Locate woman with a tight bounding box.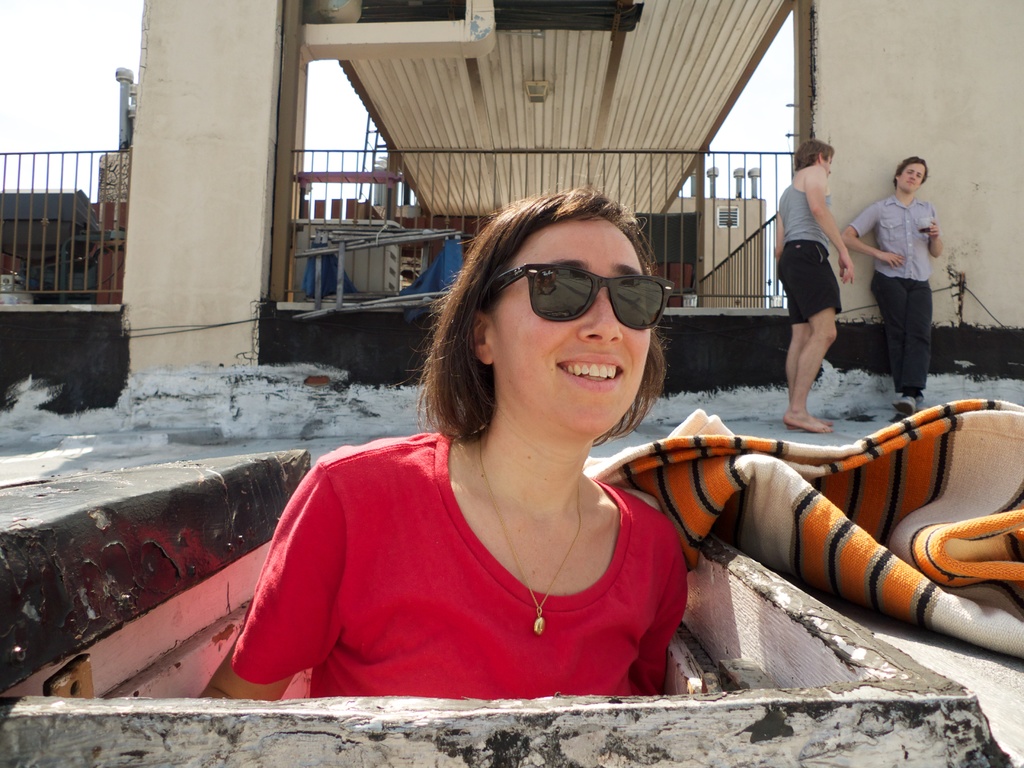
x1=261 y1=209 x2=772 y2=708.
